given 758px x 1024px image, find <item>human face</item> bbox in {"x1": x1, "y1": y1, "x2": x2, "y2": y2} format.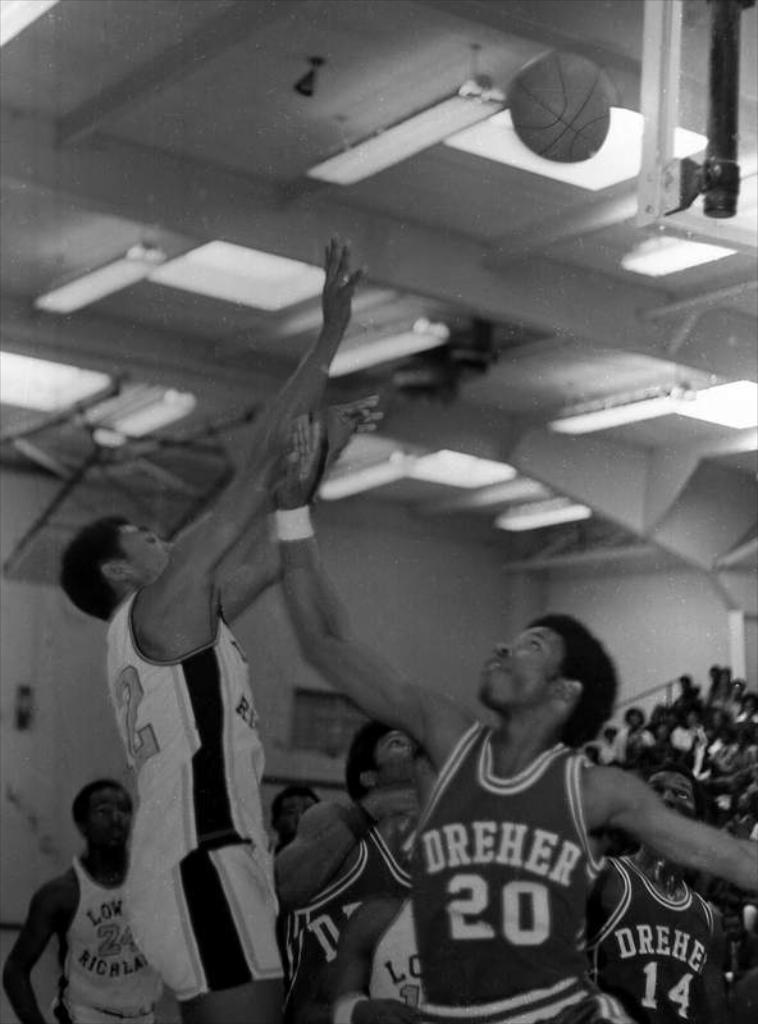
{"x1": 647, "y1": 768, "x2": 691, "y2": 815}.
